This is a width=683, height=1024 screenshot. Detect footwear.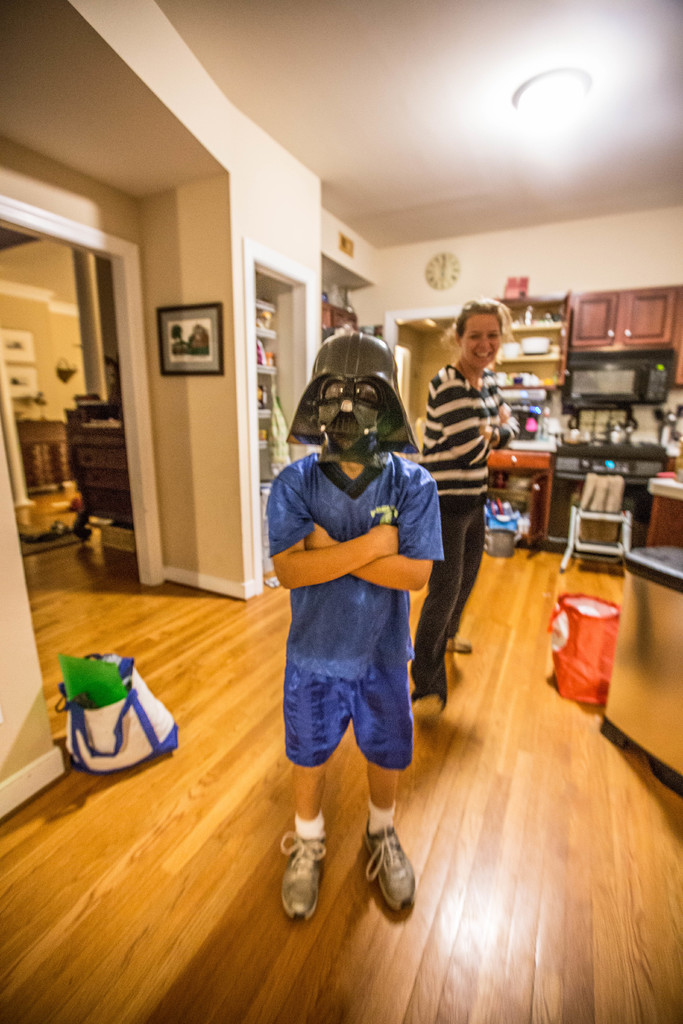
region(279, 830, 329, 919).
